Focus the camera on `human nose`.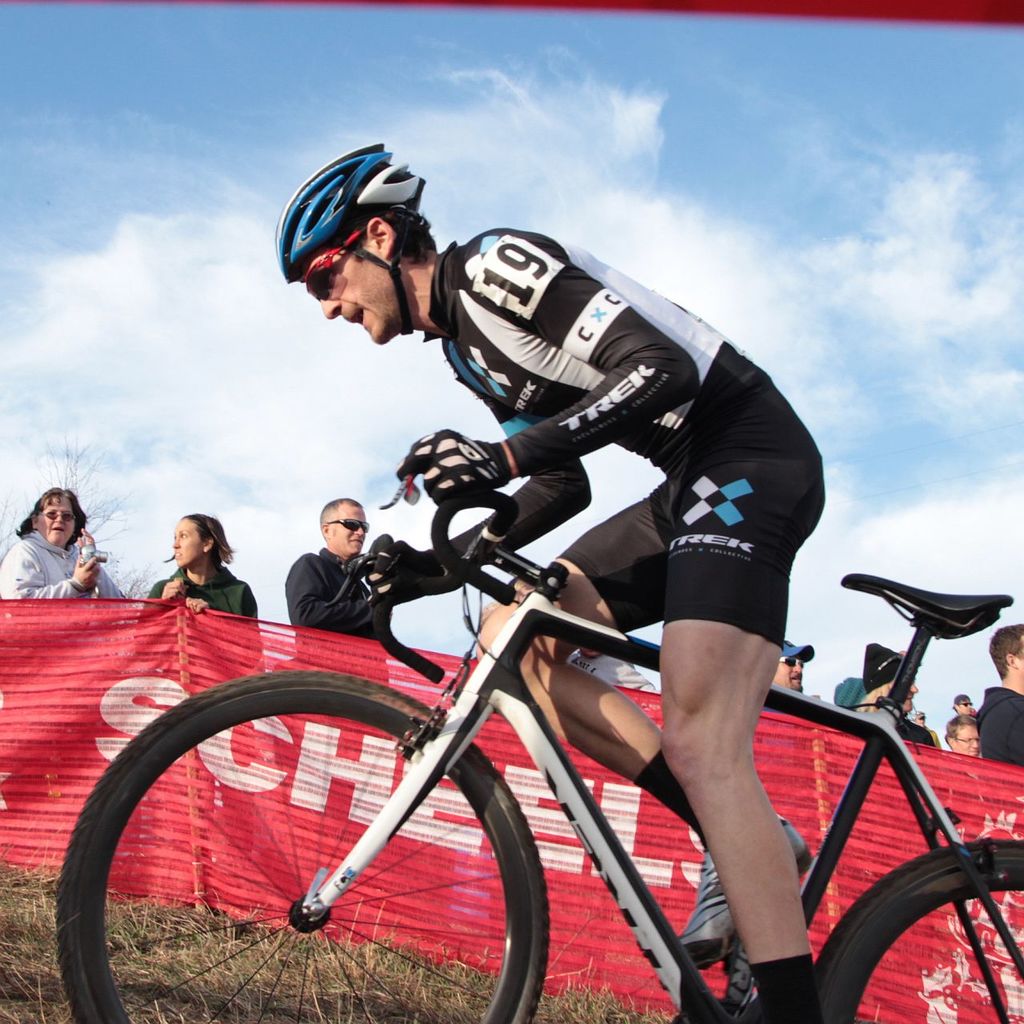
Focus region: l=351, t=526, r=366, b=542.
